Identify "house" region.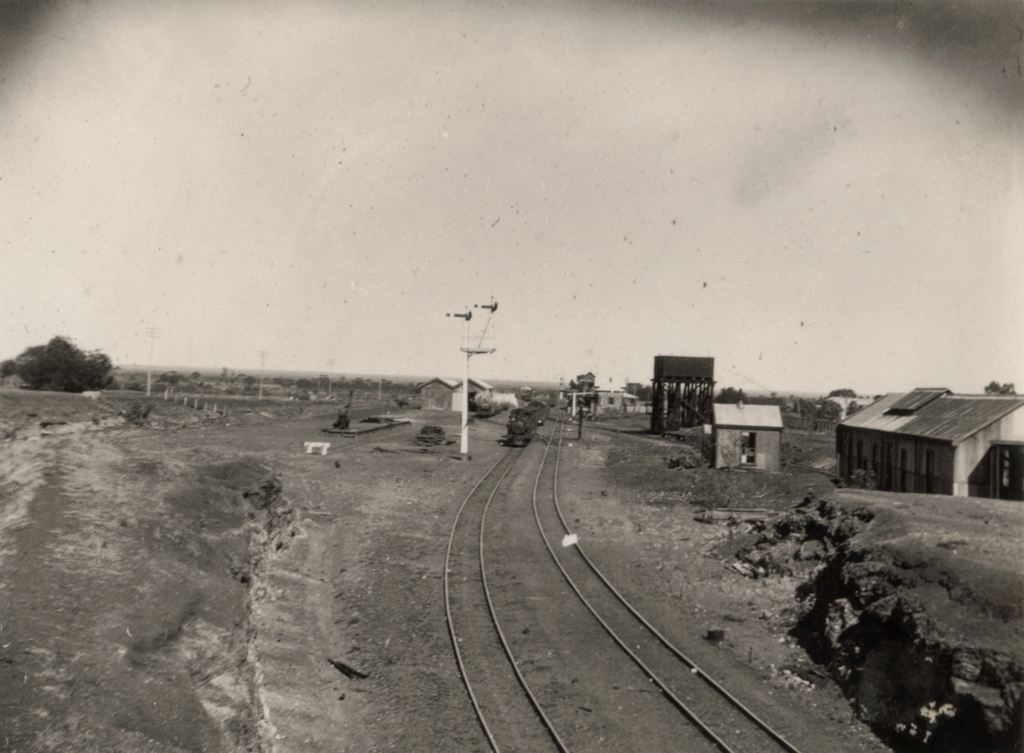
Region: (x1=696, y1=397, x2=782, y2=465).
